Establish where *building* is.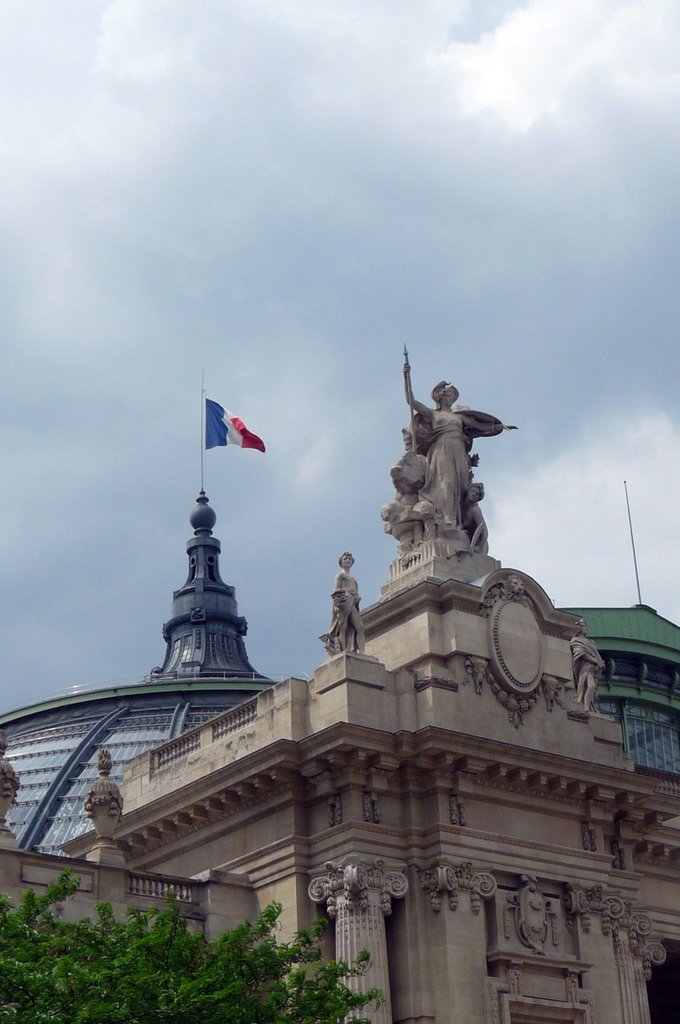
Established at [left=0, top=374, right=679, bottom=1023].
